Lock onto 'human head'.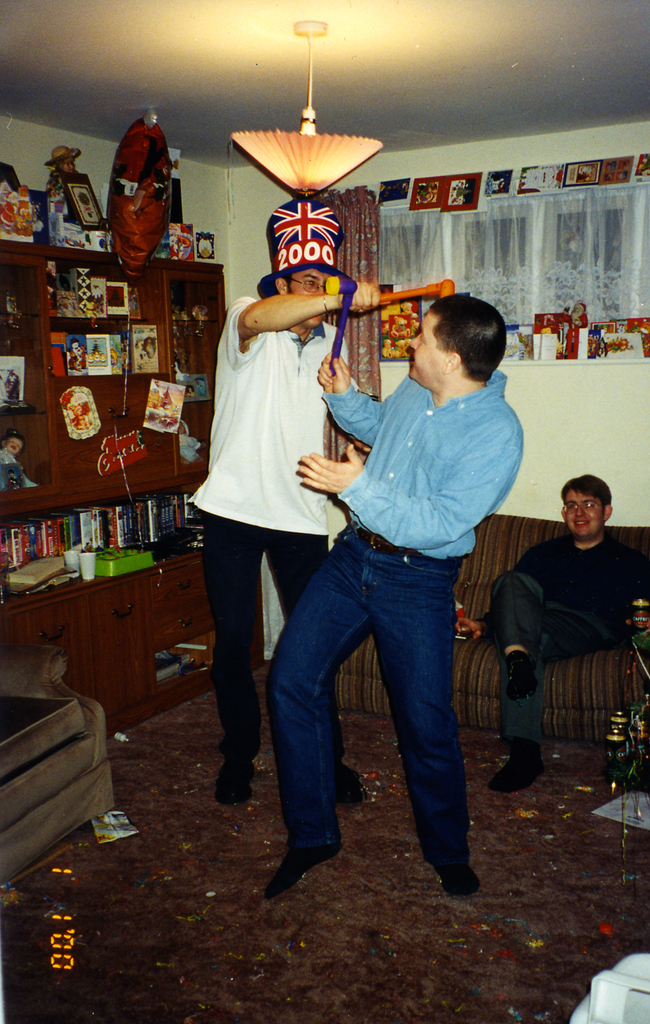
Locked: bbox=(43, 145, 79, 168).
